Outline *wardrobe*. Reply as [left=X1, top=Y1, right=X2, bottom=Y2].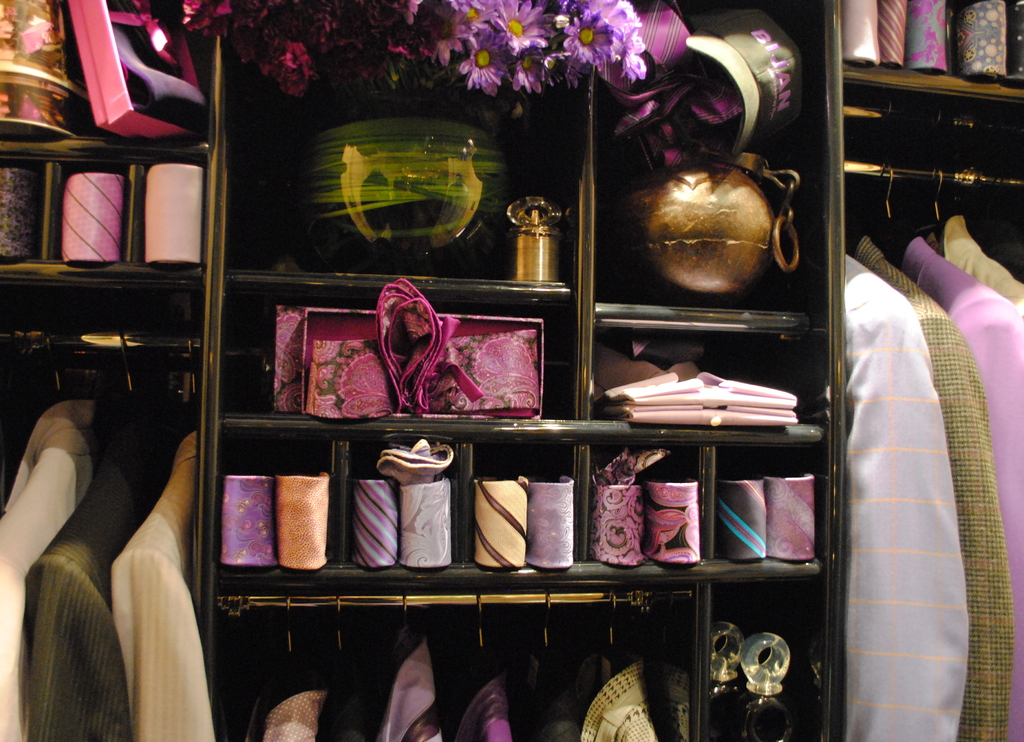
[left=0, top=0, right=1023, bottom=741].
